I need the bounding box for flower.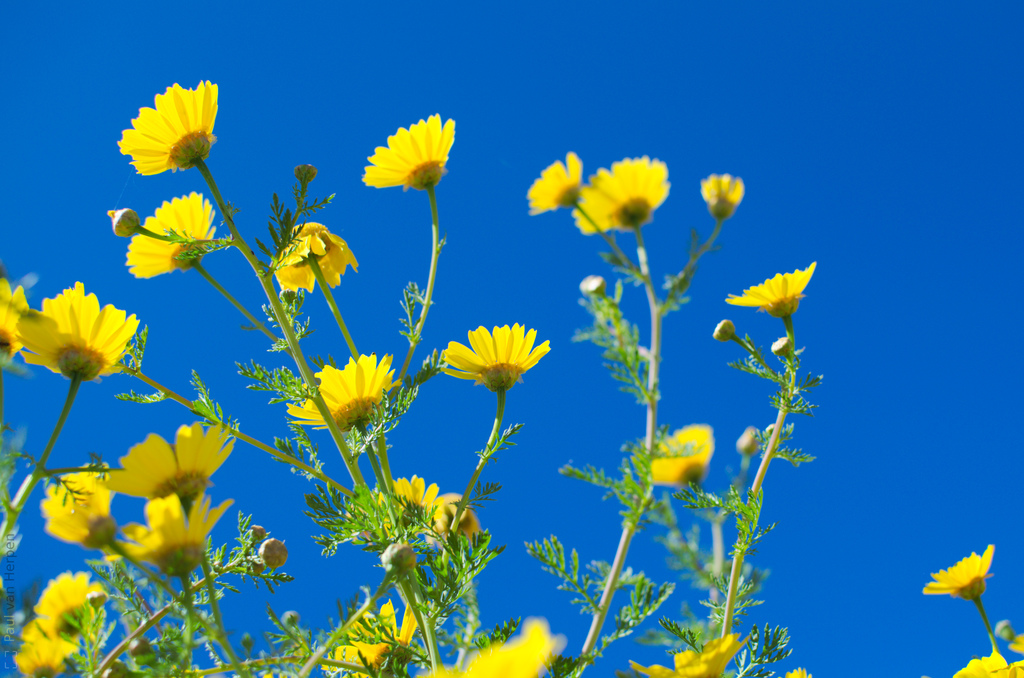
Here it is: pyautogui.locateOnScreen(575, 156, 673, 239).
